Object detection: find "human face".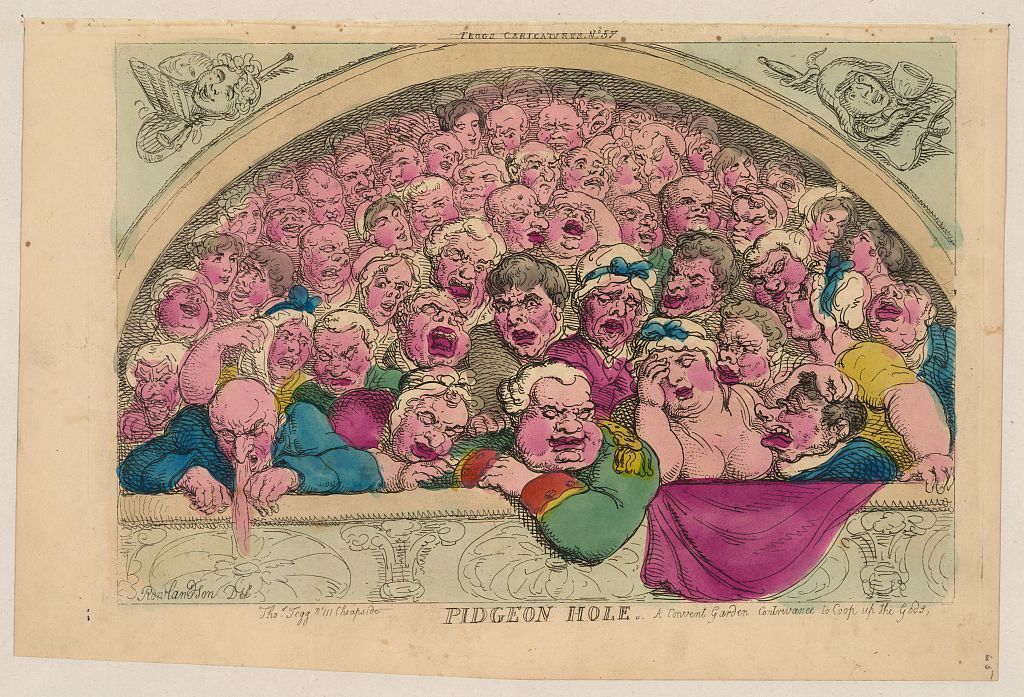
pyautogui.locateOnScreen(265, 196, 311, 248).
